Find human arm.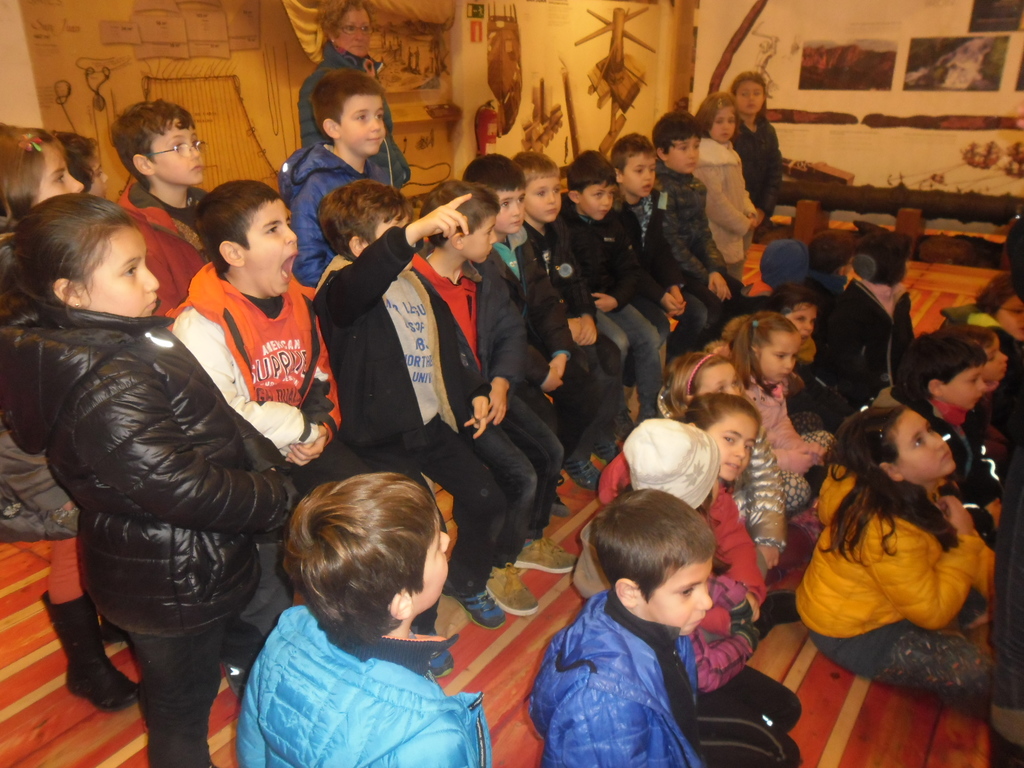
[x1=285, y1=177, x2=337, y2=280].
